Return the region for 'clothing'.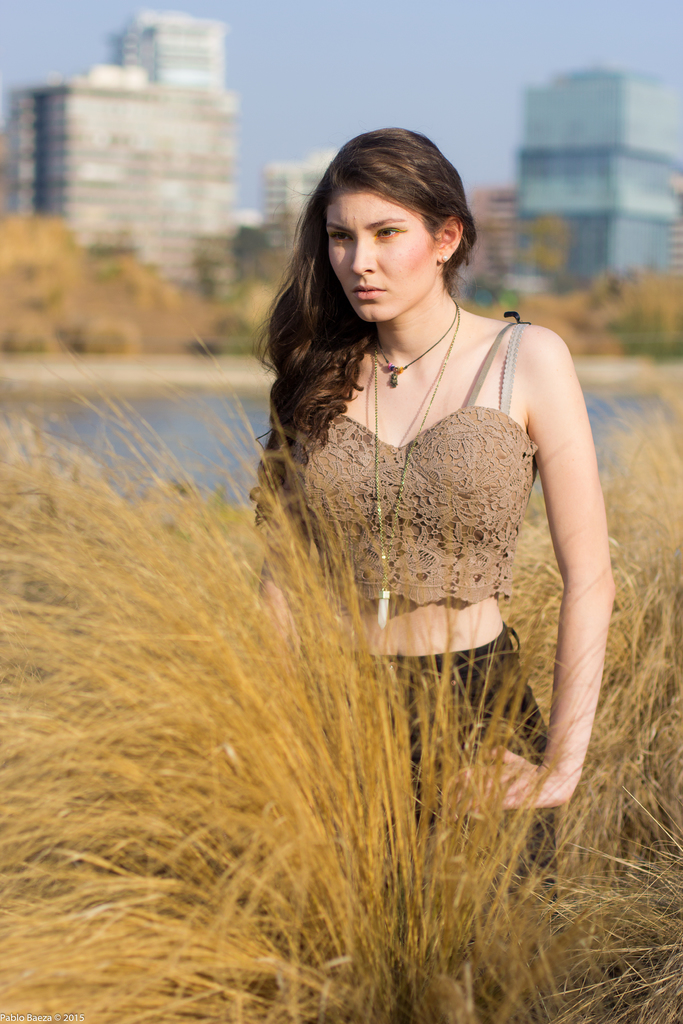
box(277, 325, 573, 596).
